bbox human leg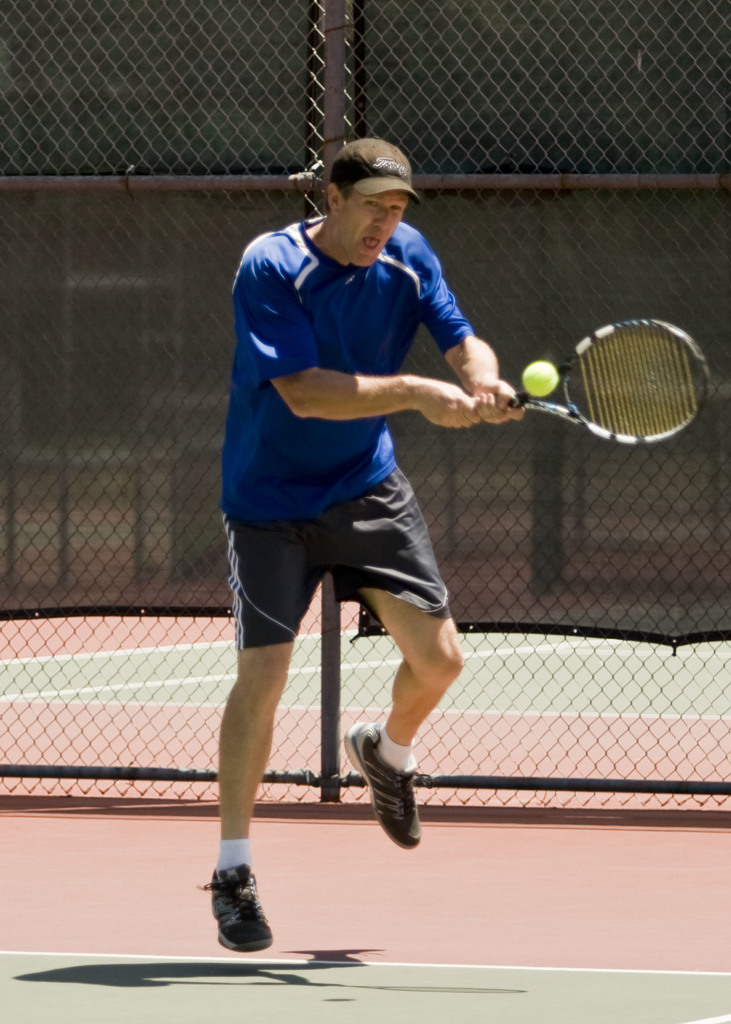
334/477/462/855
